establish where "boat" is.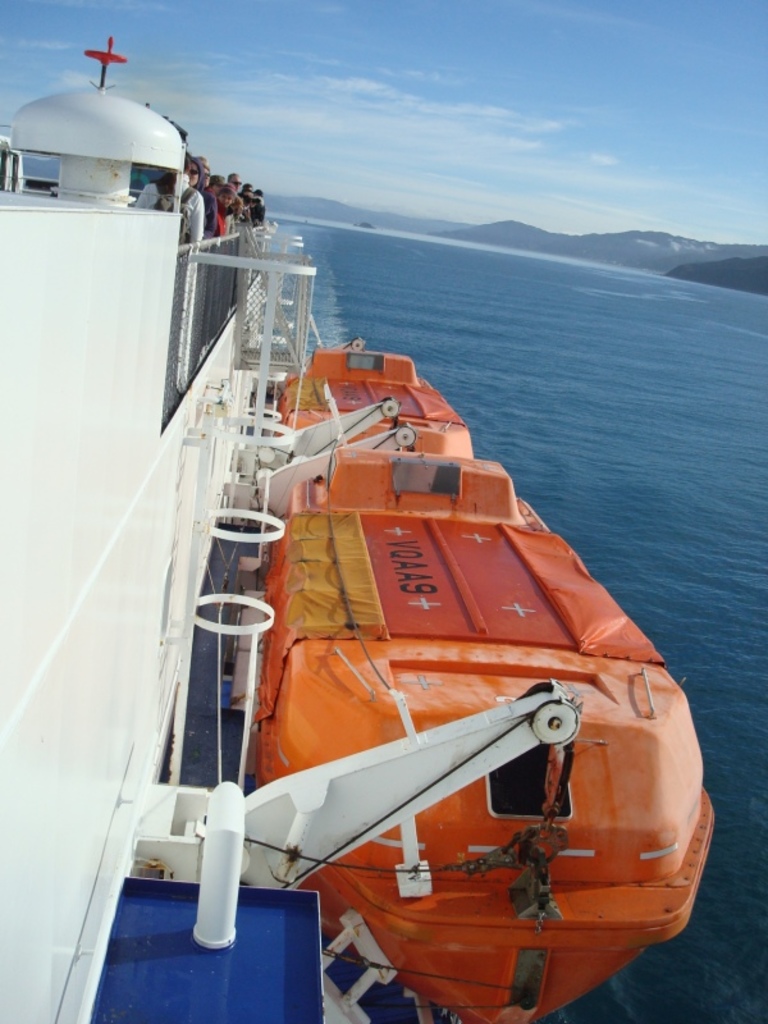
Established at (x1=164, y1=314, x2=700, y2=982).
